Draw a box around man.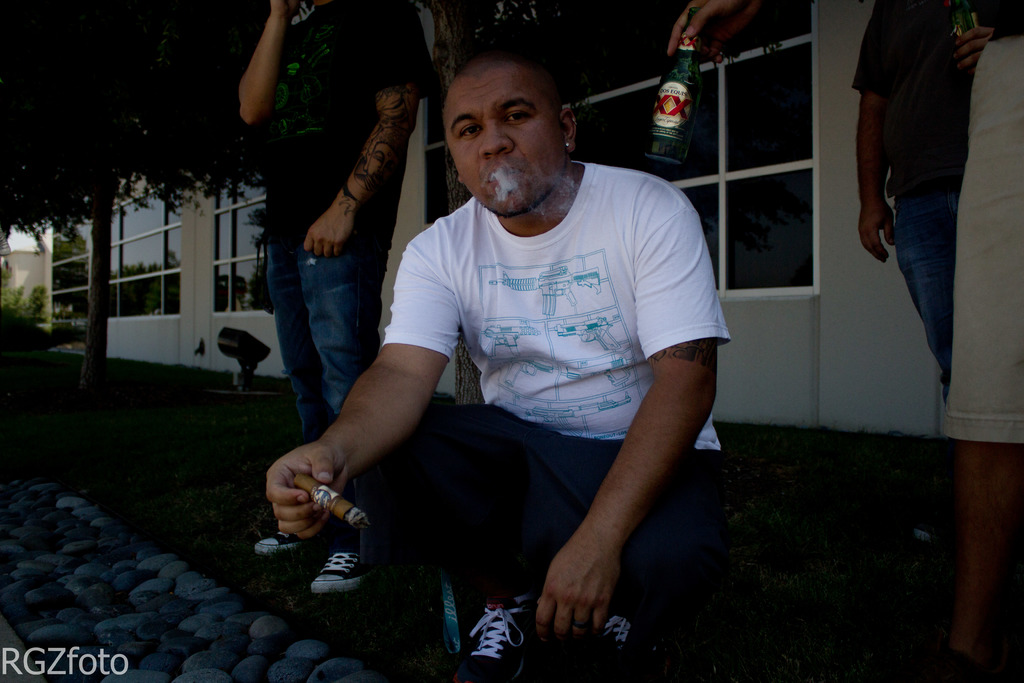
l=275, t=32, r=759, b=644.
